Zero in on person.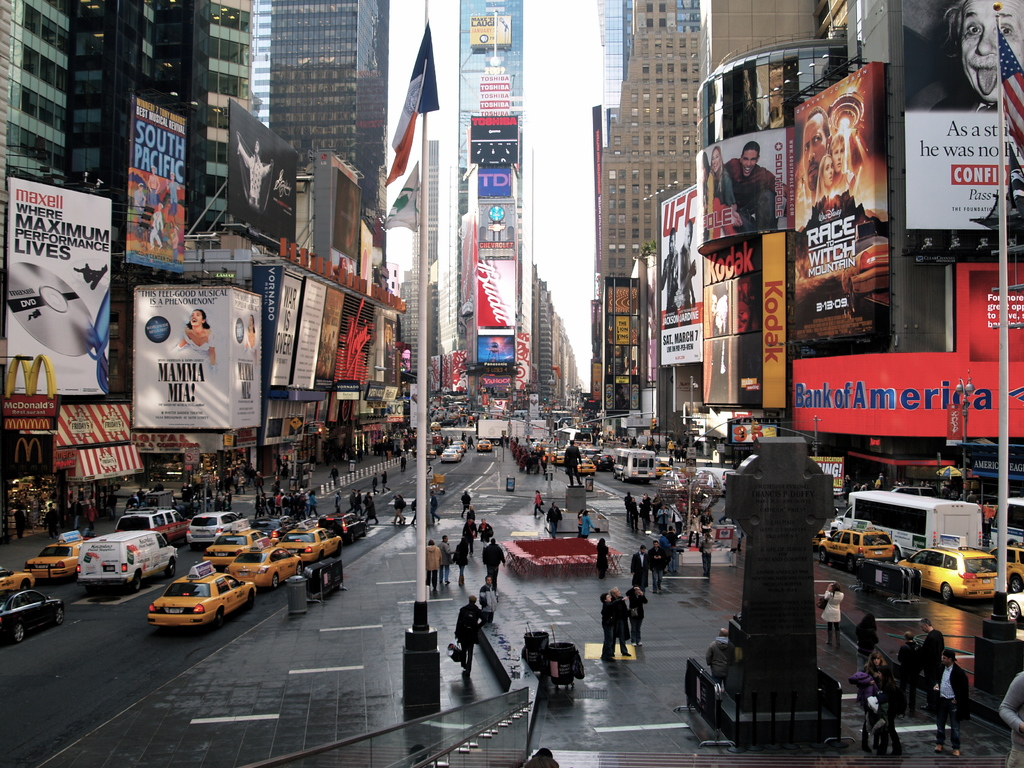
Zeroed in: l=663, t=525, r=683, b=569.
